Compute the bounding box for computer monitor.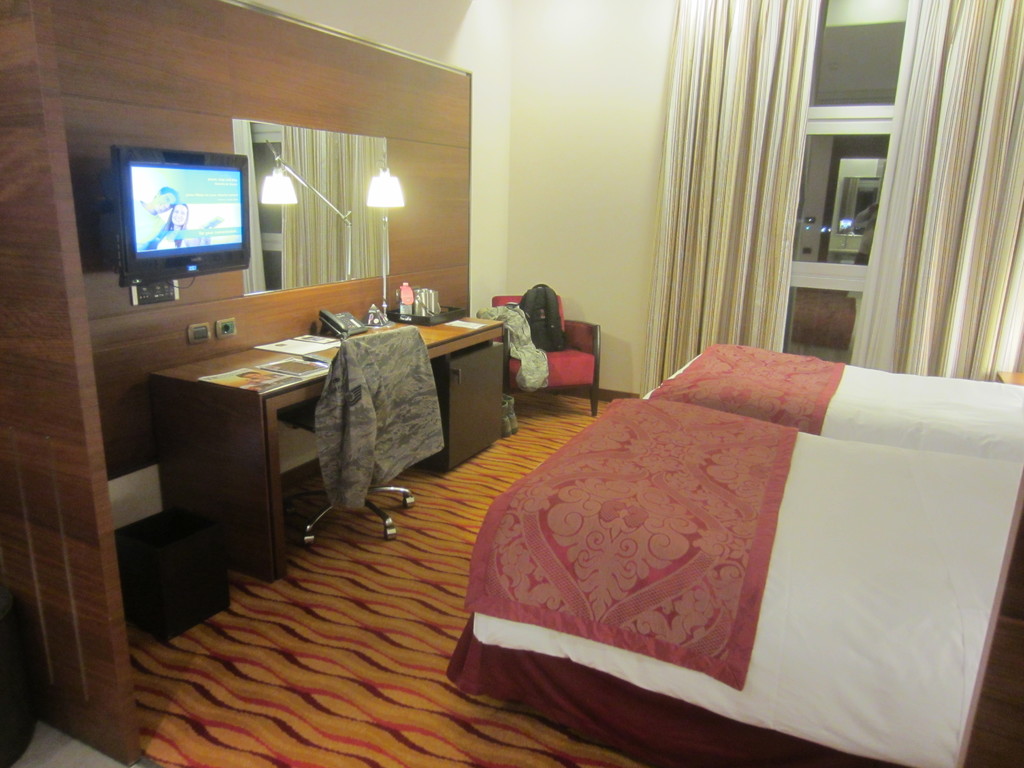
pyautogui.locateOnScreen(108, 148, 252, 292).
